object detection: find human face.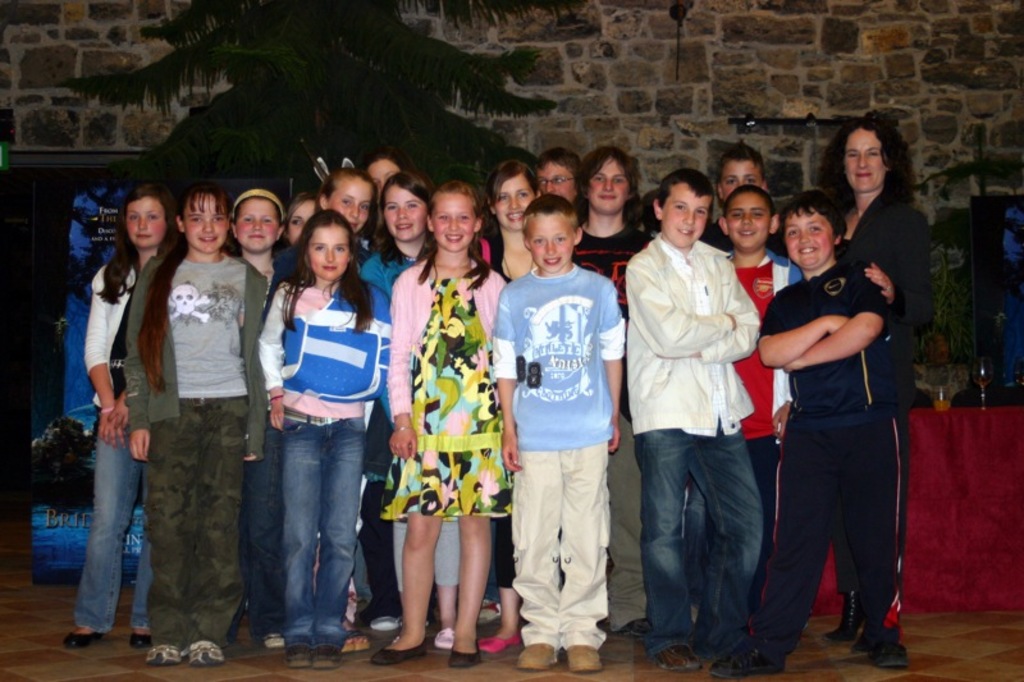
bbox=[124, 197, 165, 250].
